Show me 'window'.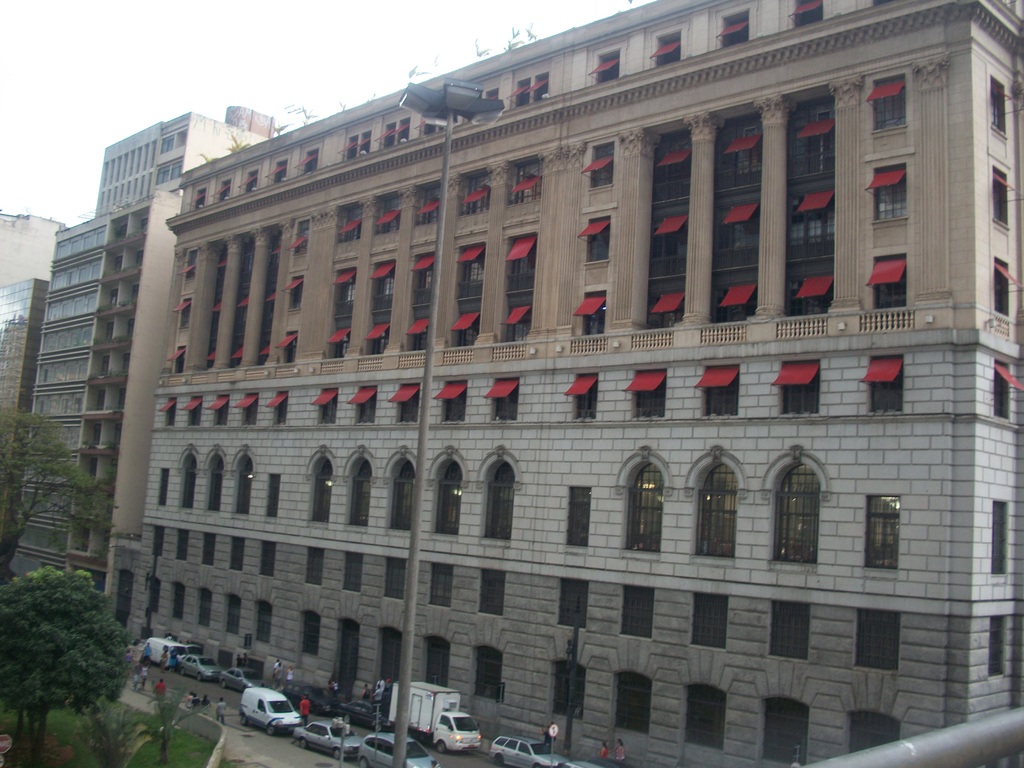
'window' is here: region(267, 474, 277, 519).
